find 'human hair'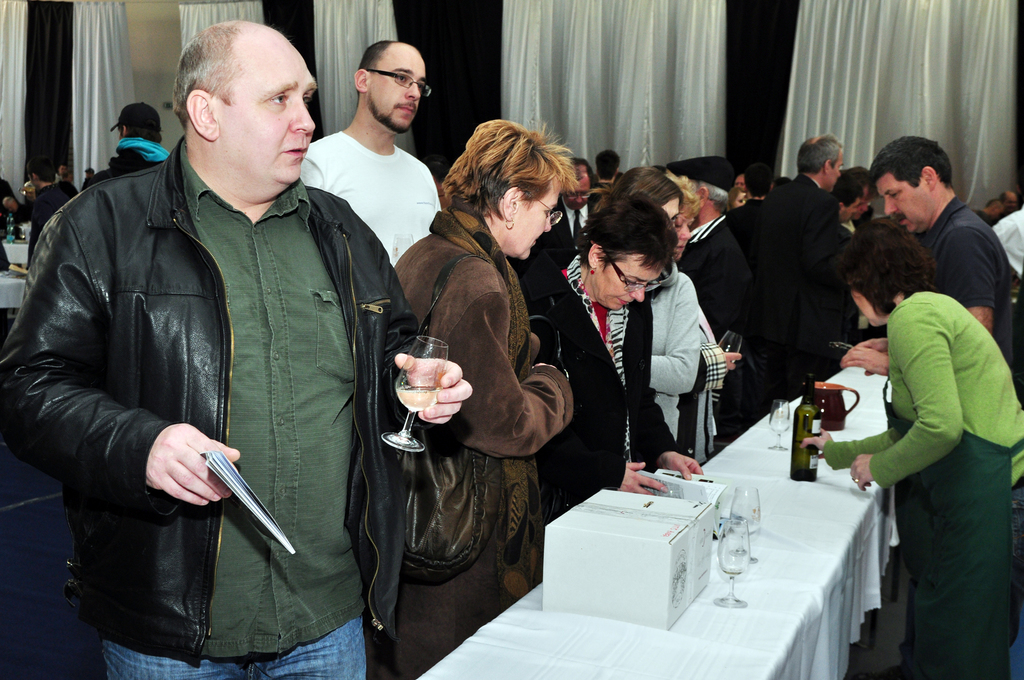
[444,115,579,214]
